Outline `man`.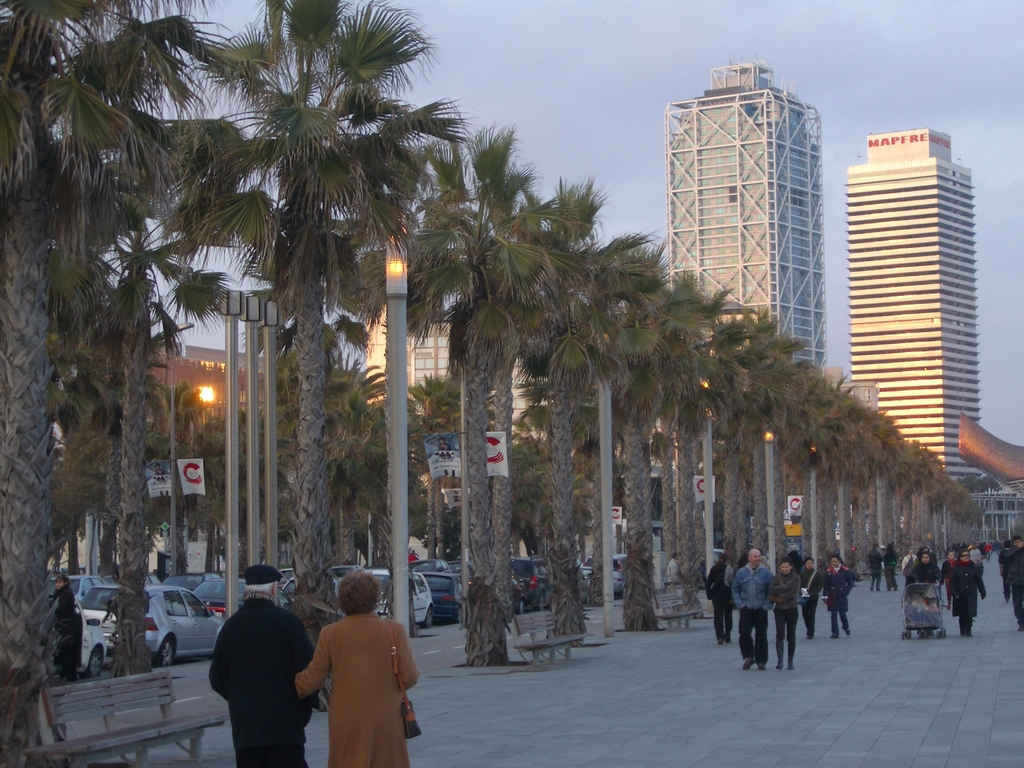
Outline: [204, 575, 305, 763].
